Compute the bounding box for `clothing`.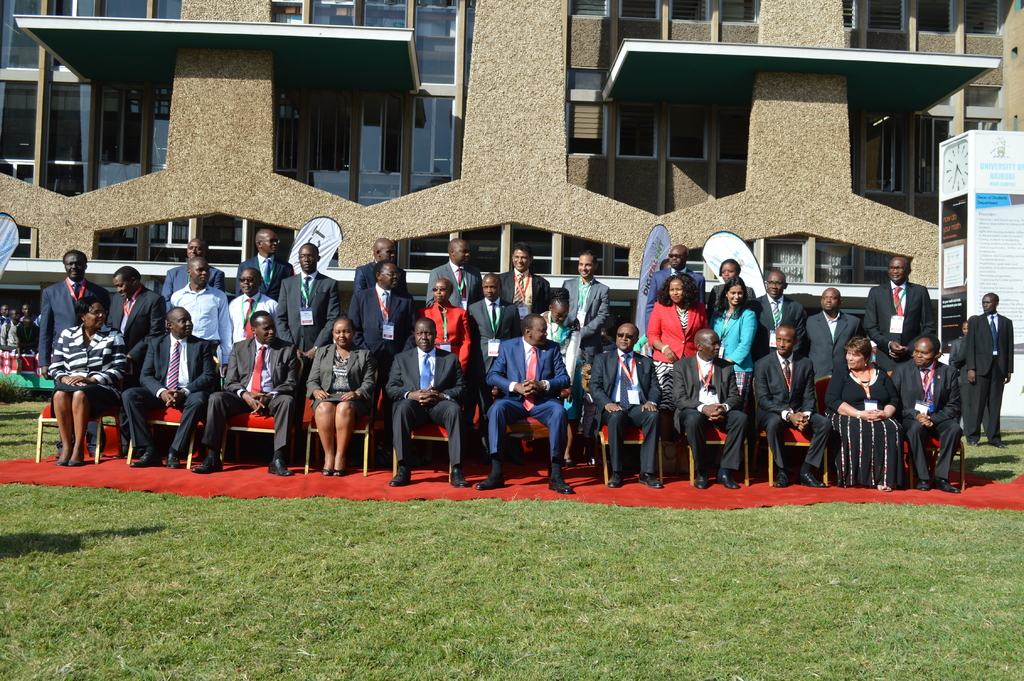
Rect(870, 281, 938, 375).
